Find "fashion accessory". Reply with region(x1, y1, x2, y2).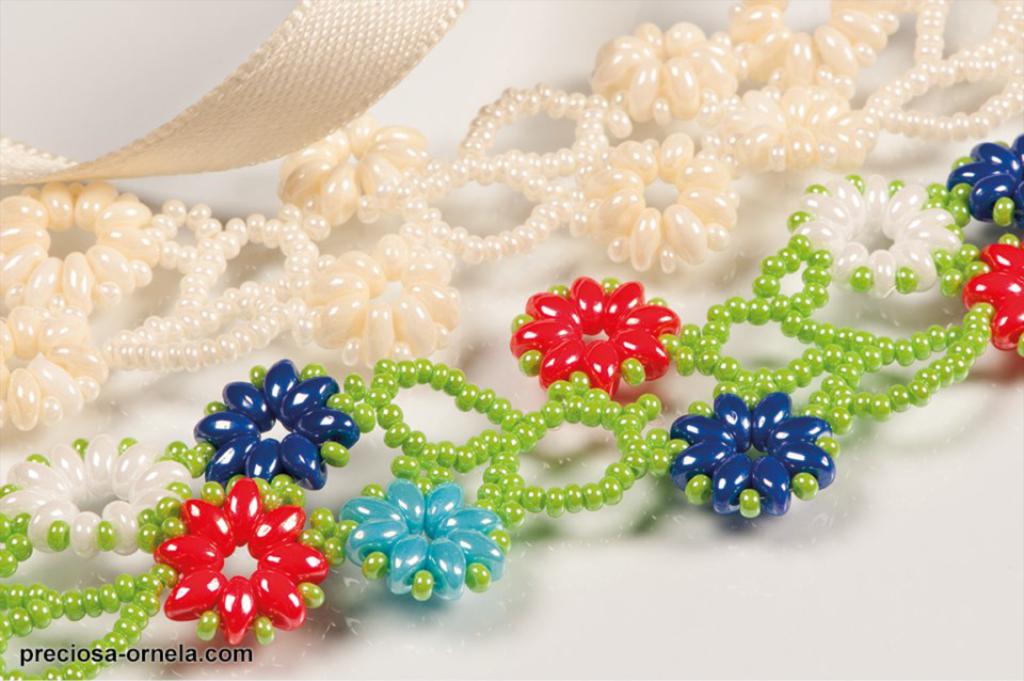
region(0, 0, 1023, 440).
